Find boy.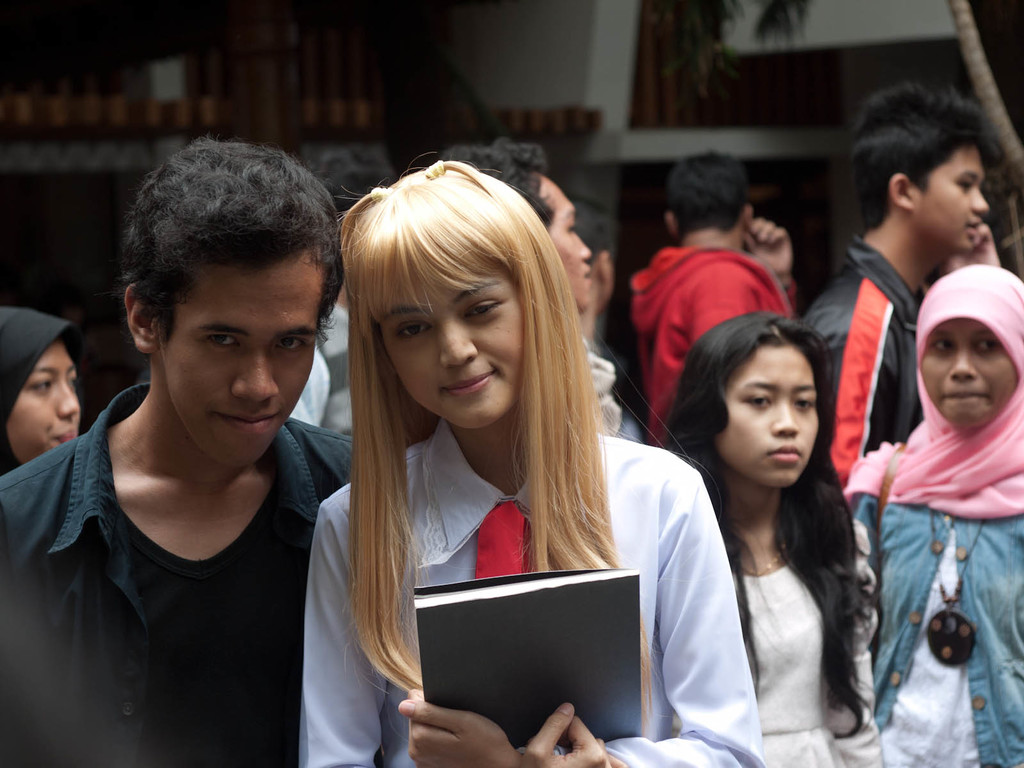
{"left": 823, "top": 79, "right": 1014, "bottom": 495}.
